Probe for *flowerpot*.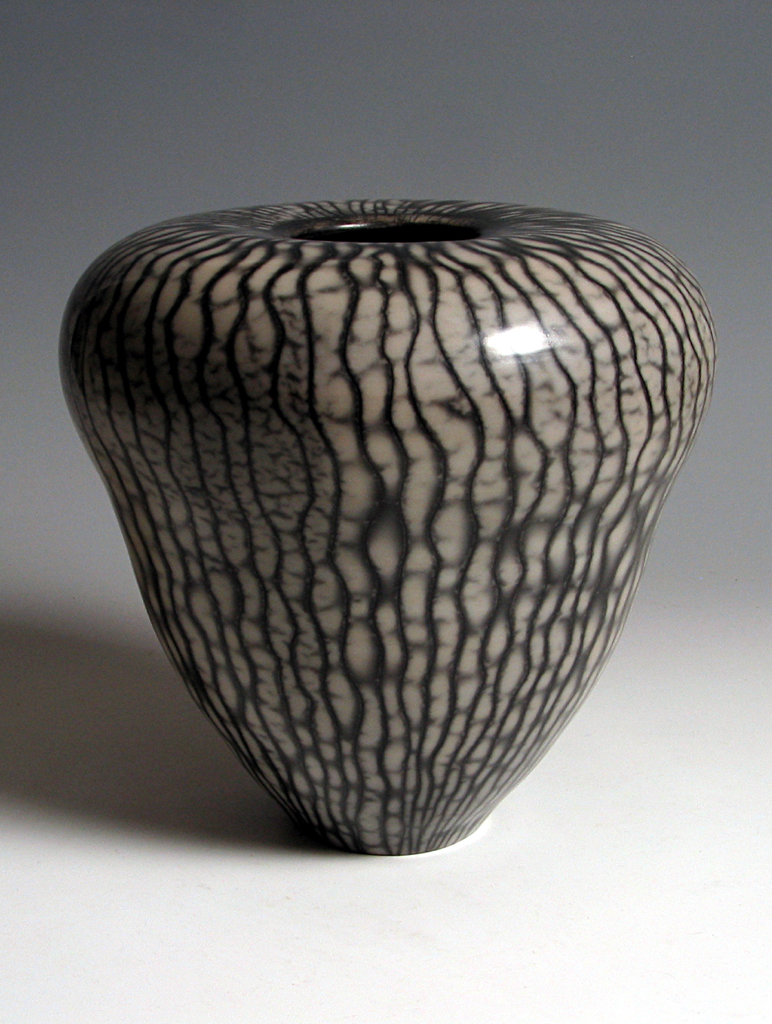
Probe result: [54, 192, 726, 854].
